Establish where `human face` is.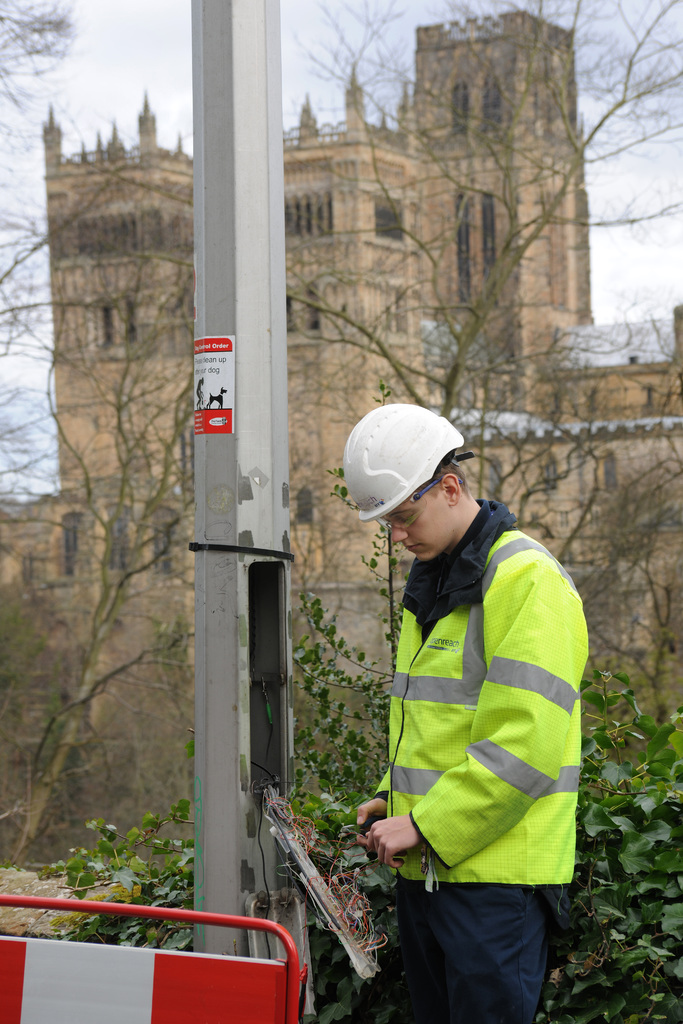
Established at x1=388, y1=488, x2=456, y2=557.
